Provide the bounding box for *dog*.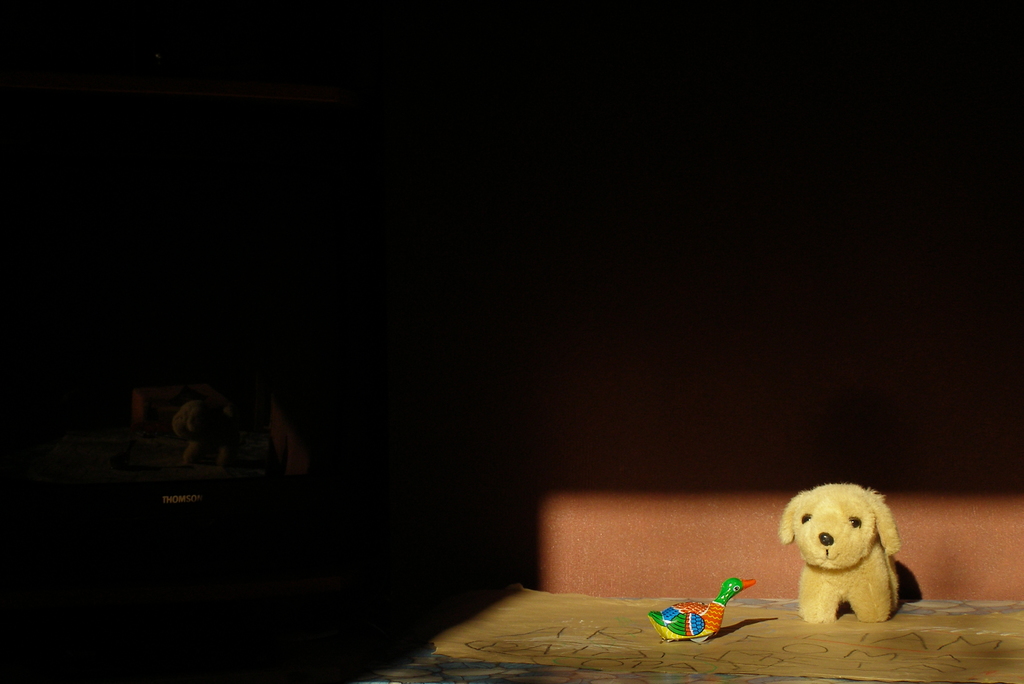
locate(778, 480, 900, 620).
